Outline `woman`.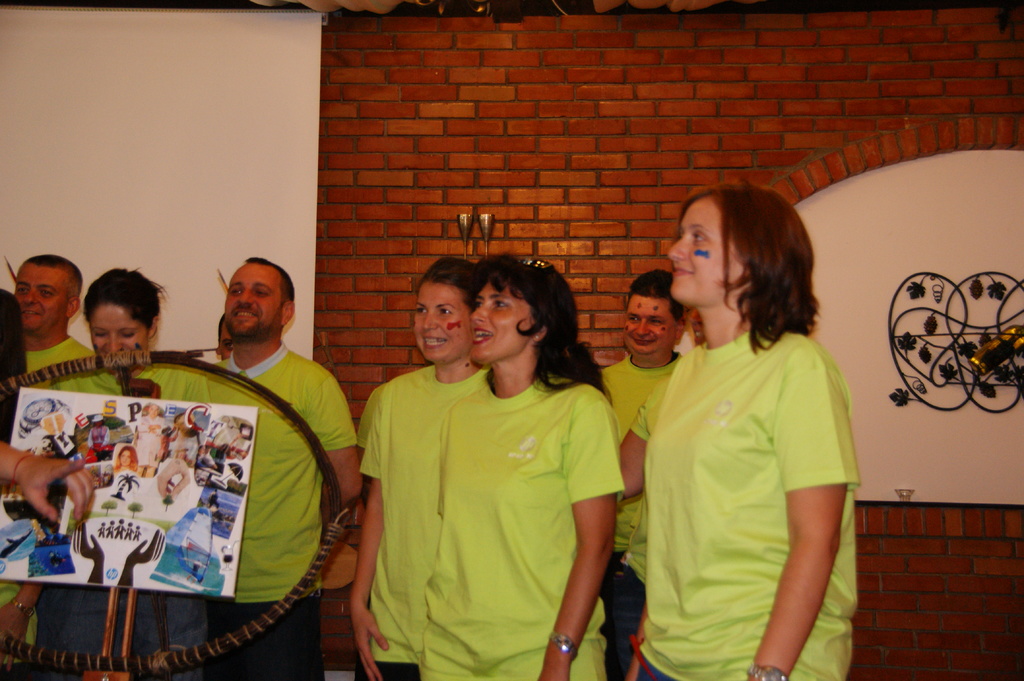
Outline: crop(44, 257, 210, 680).
